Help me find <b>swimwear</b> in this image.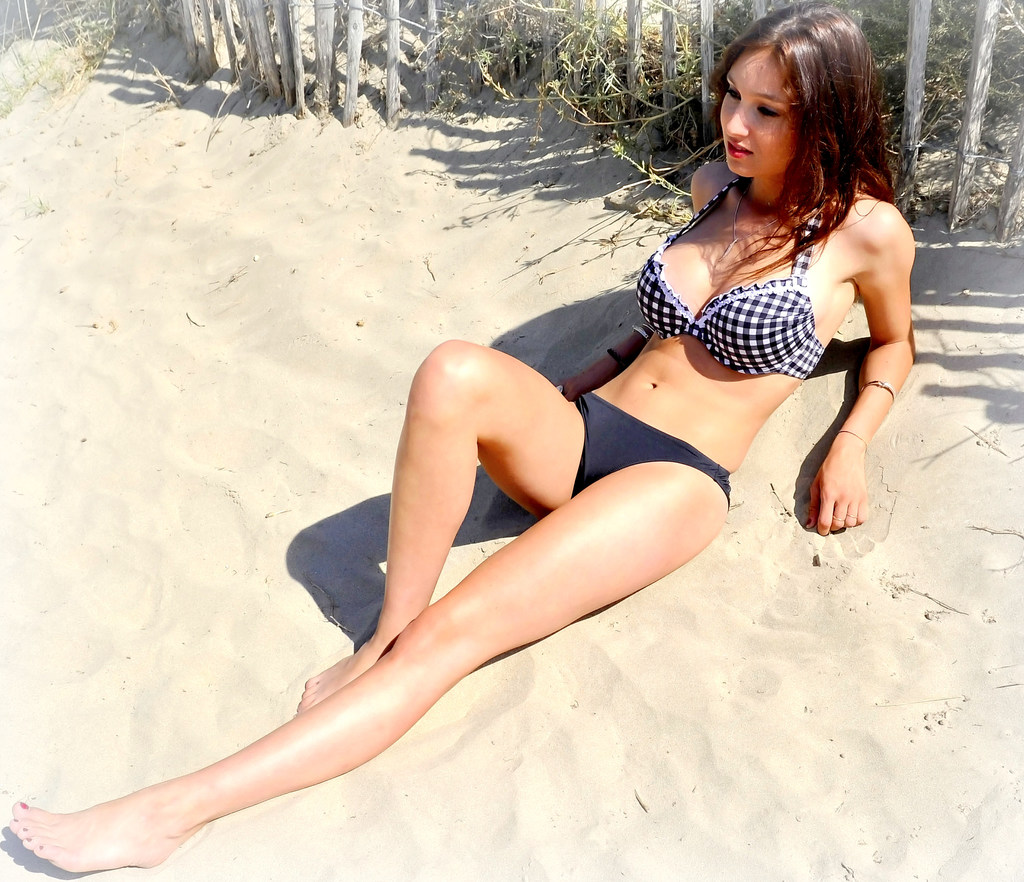
Found it: [565, 384, 736, 502].
